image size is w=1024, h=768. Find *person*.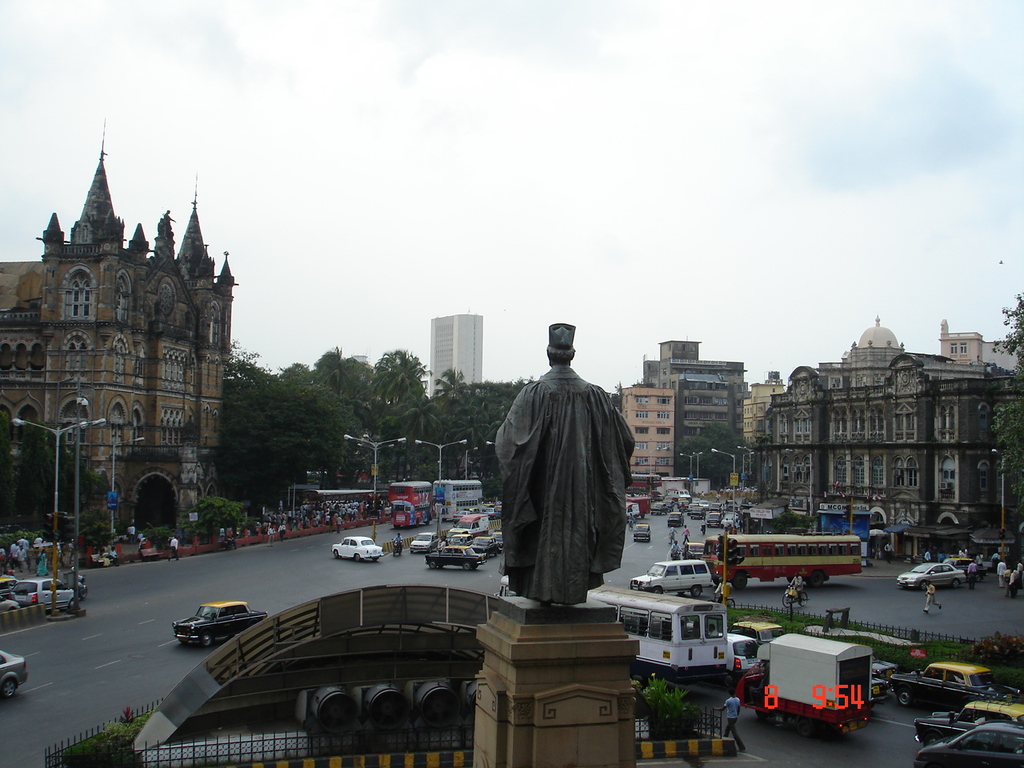
28 542 52 584.
